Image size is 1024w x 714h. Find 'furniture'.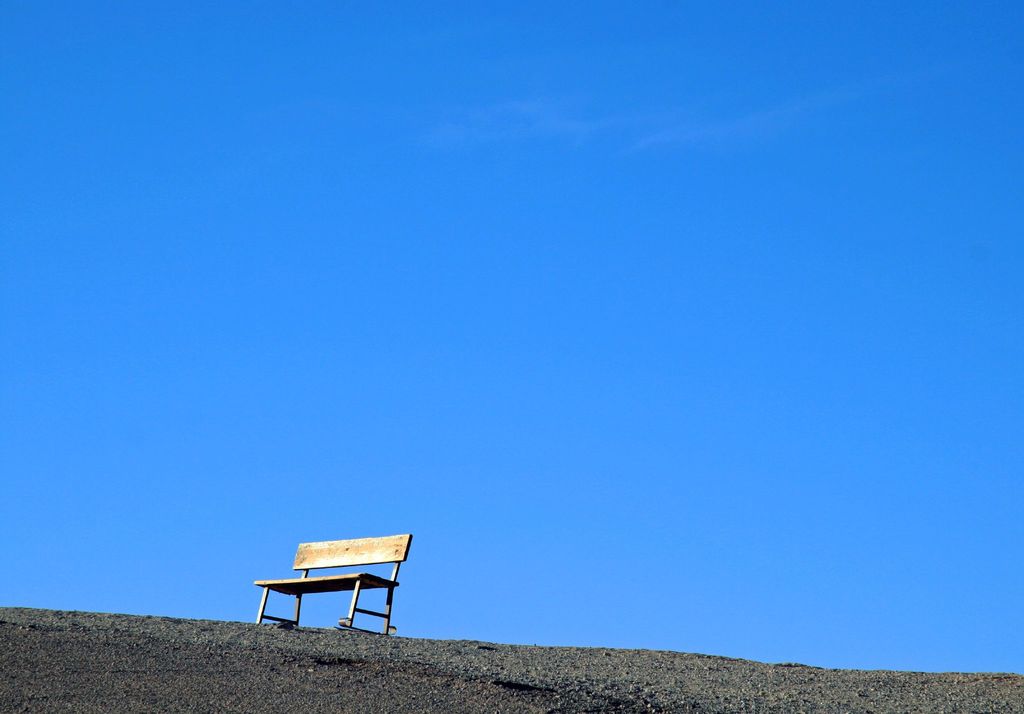
pyautogui.locateOnScreen(253, 532, 413, 637).
